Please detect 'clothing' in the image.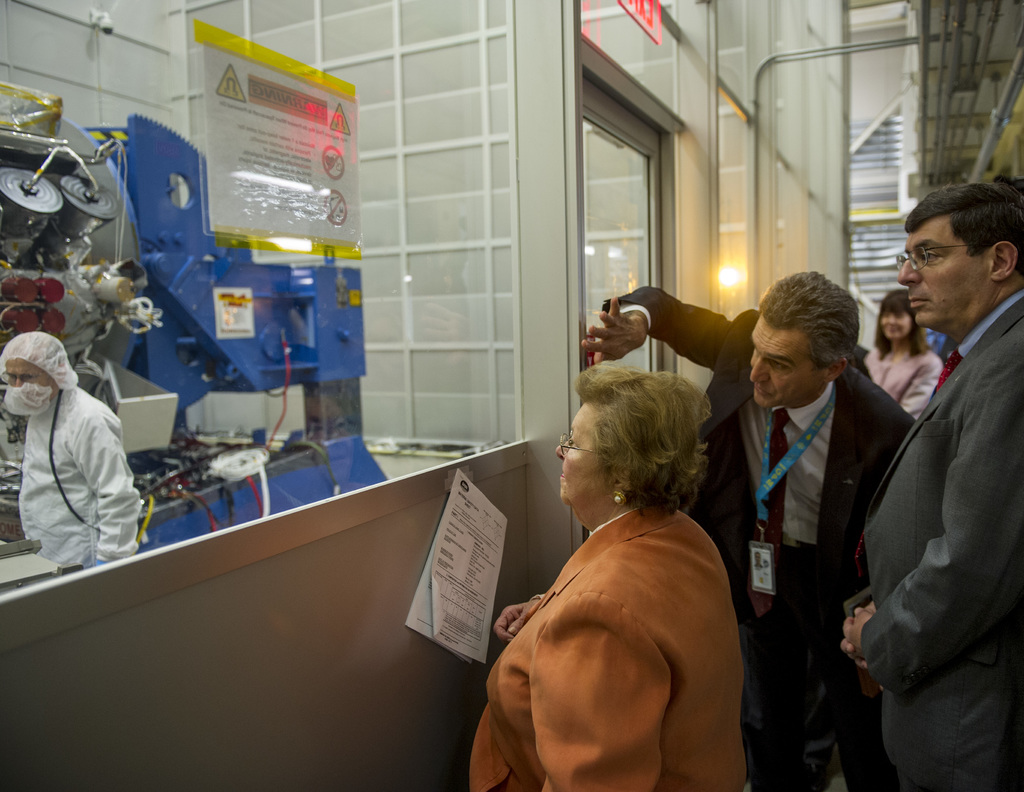
crop(15, 324, 140, 590).
